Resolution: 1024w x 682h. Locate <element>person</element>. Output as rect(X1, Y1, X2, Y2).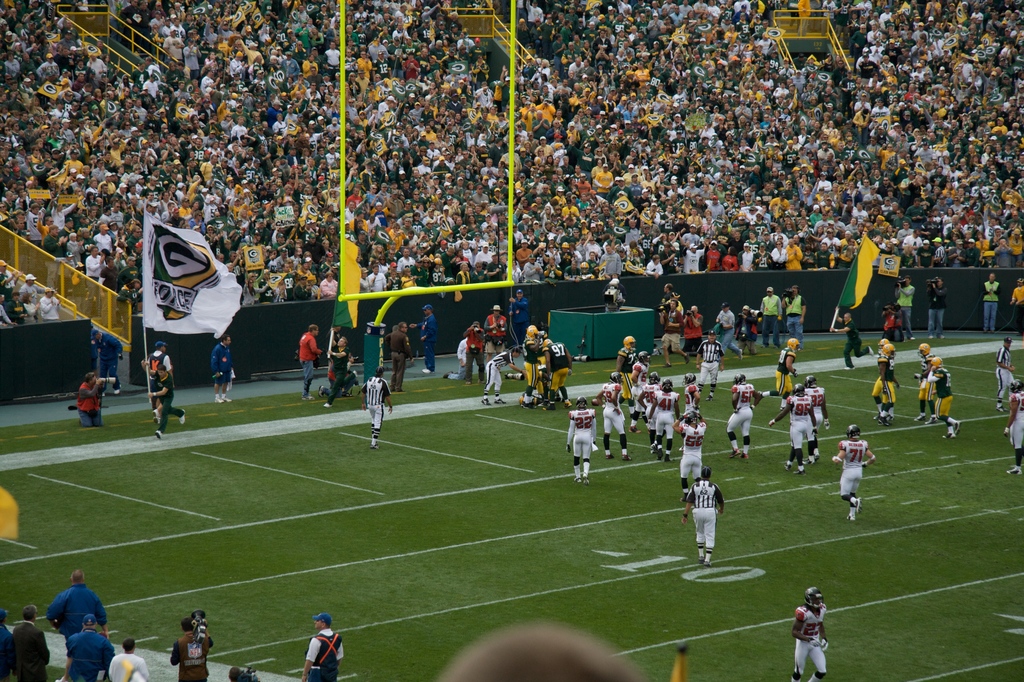
rect(819, 241, 830, 268).
